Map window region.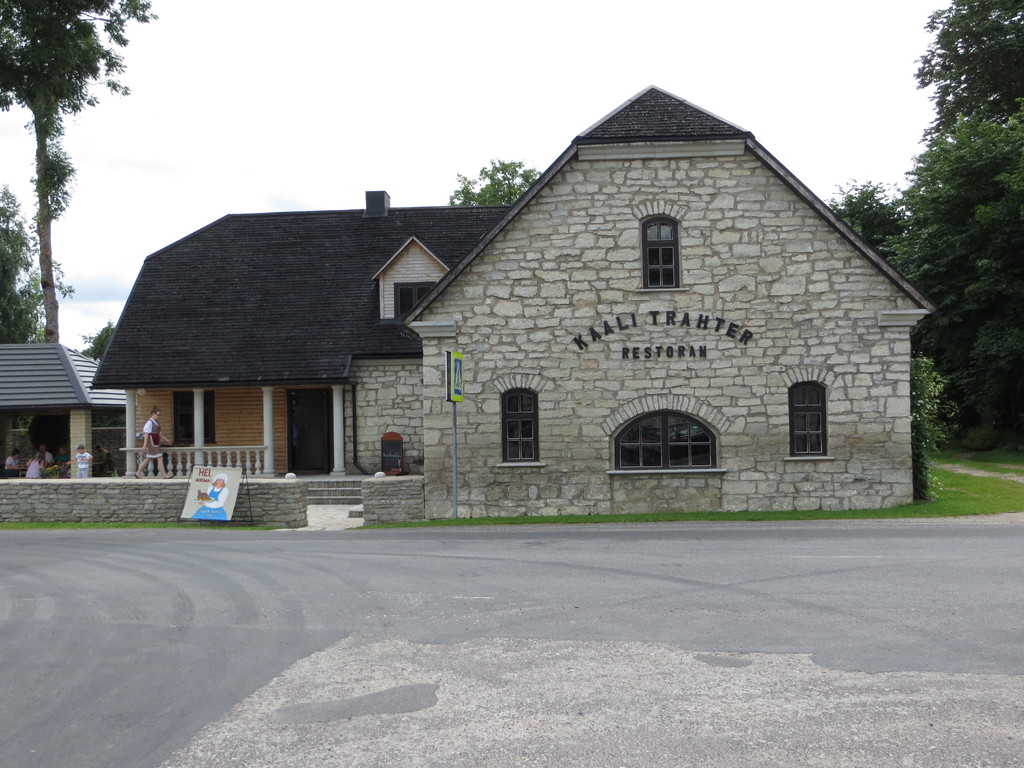
Mapped to [left=606, top=397, right=723, bottom=467].
